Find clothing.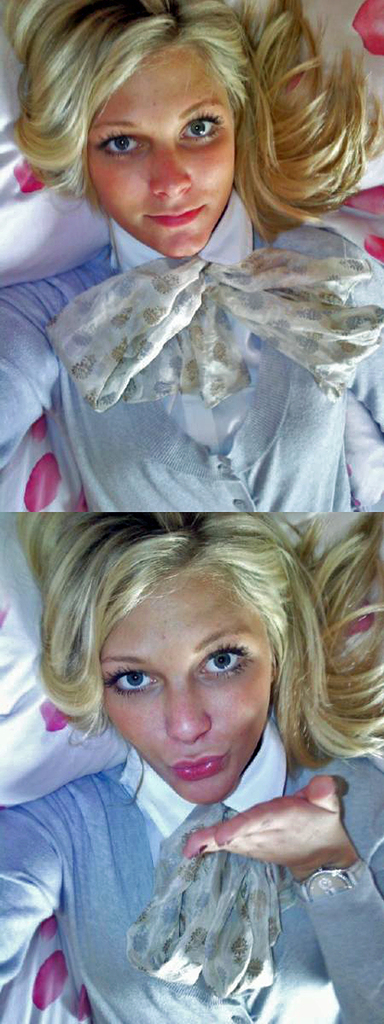
Rect(0, 189, 383, 511).
